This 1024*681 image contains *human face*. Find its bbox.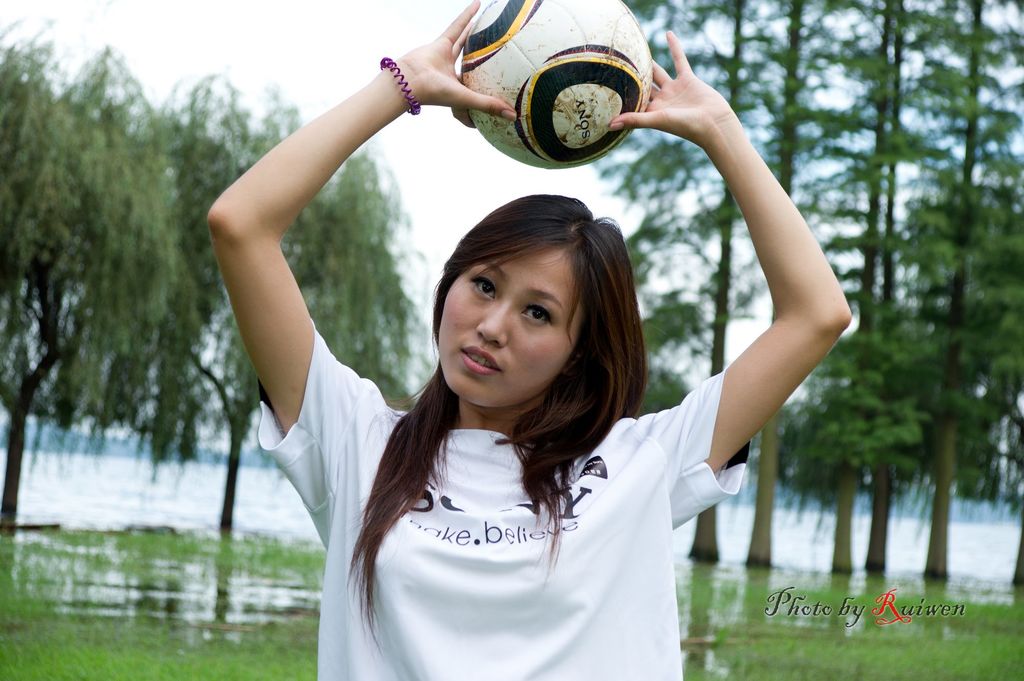
[438,244,582,409].
